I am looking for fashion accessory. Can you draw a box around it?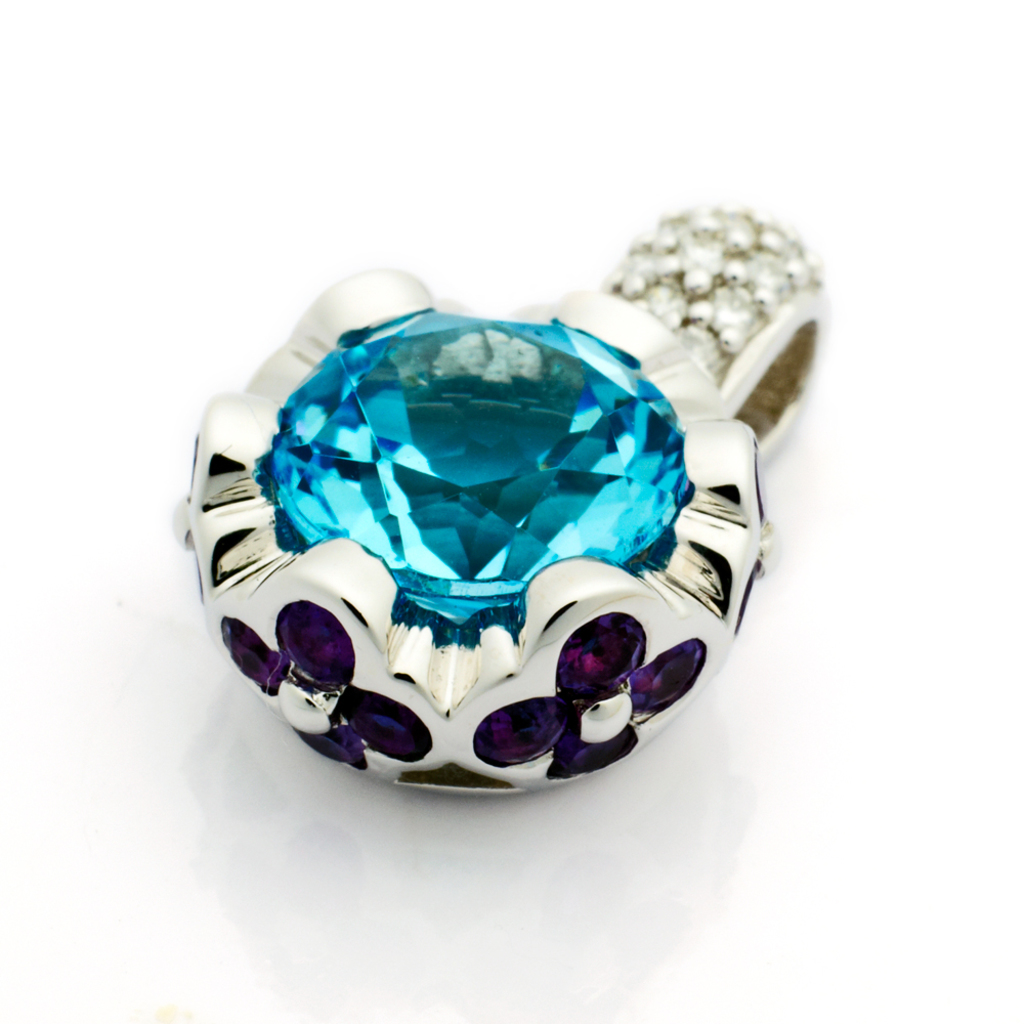
Sure, the bounding box is 179, 200, 823, 796.
